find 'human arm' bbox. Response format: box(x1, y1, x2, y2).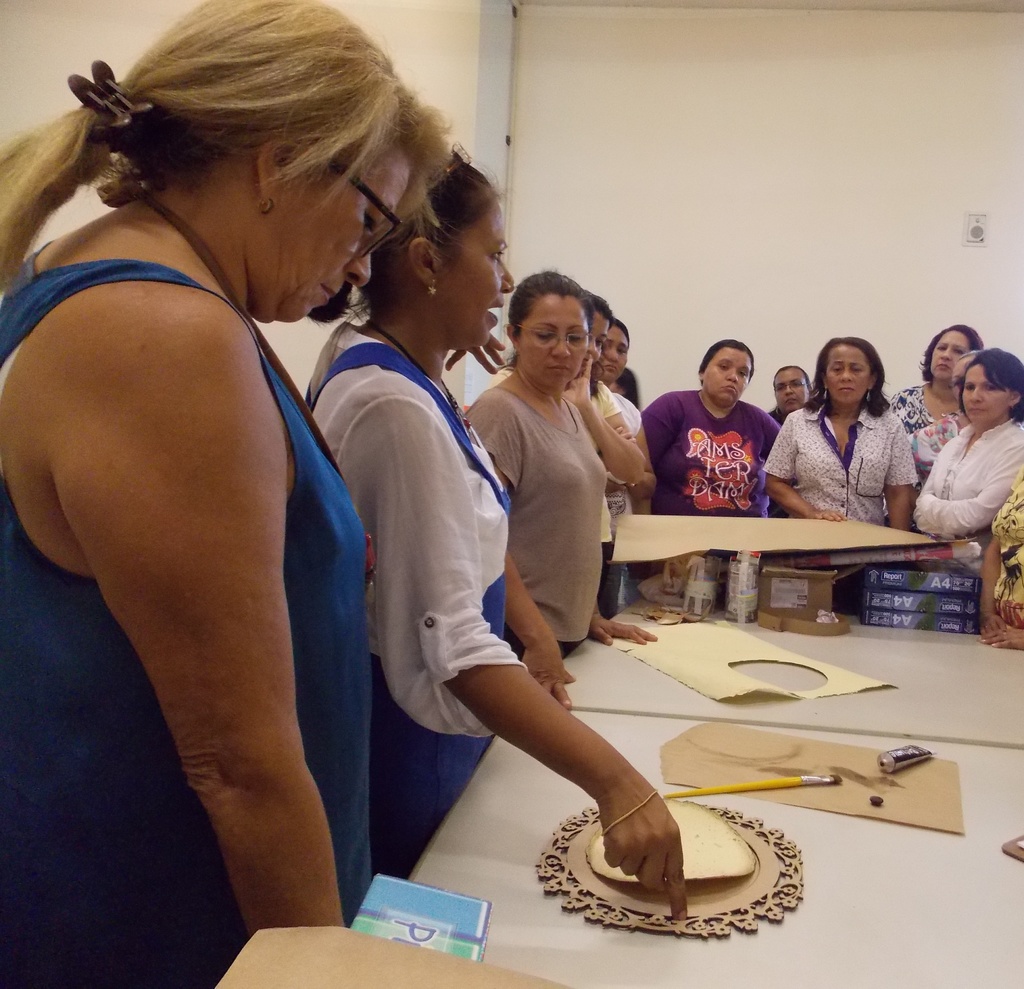
box(575, 374, 657, 493).
